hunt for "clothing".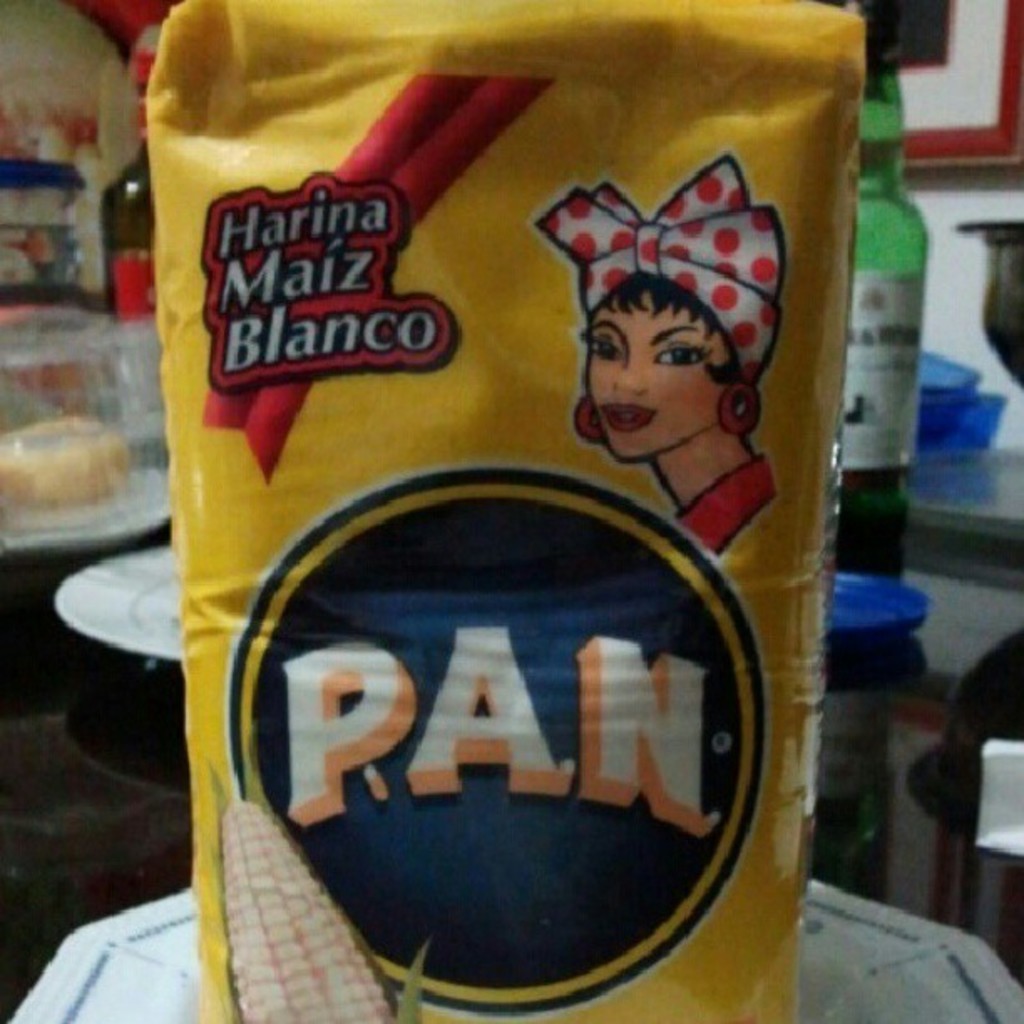
Hunted down at 669, 455, 781, 559.
